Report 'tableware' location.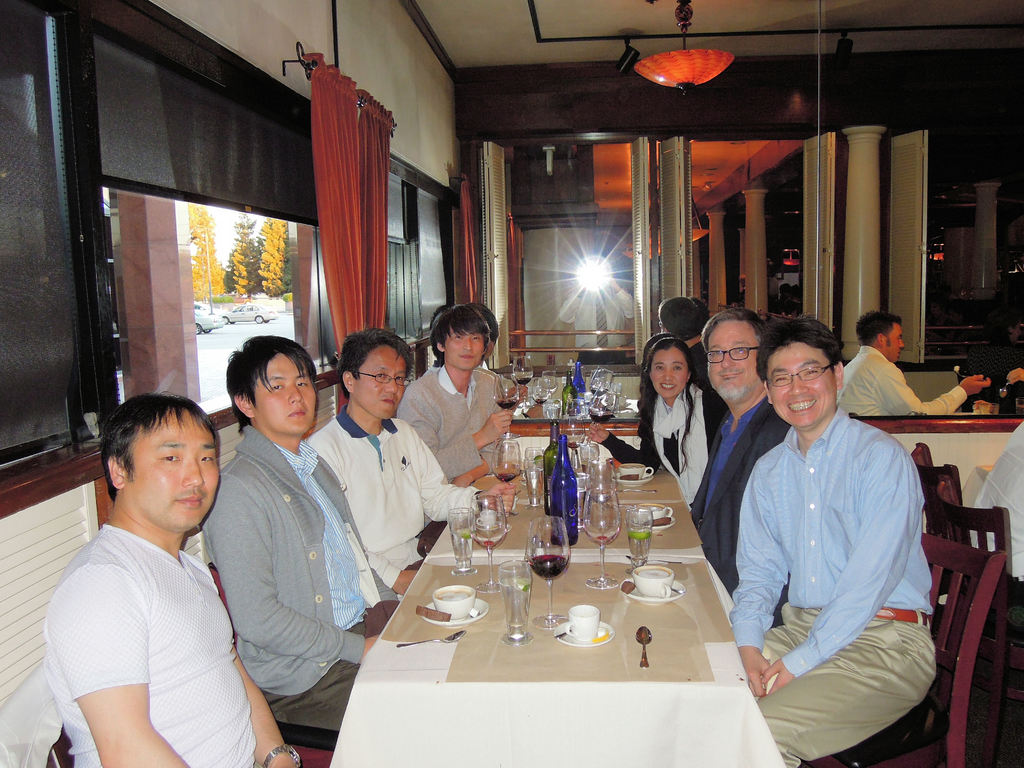
Report: [557, 602, 611, 644].
